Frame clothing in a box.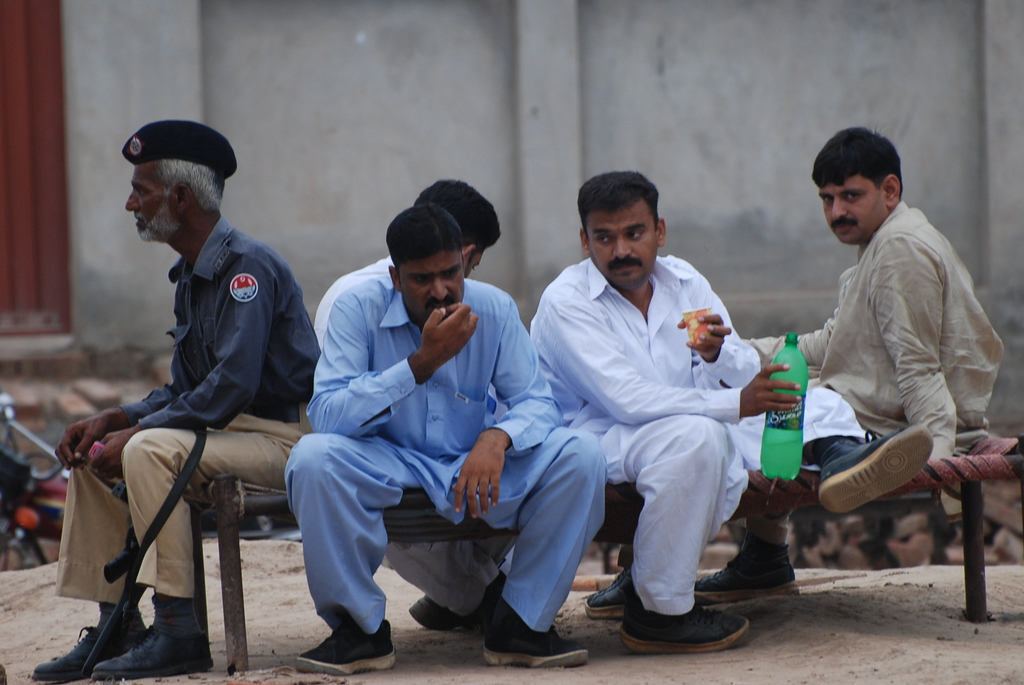
530 251 871 618.
